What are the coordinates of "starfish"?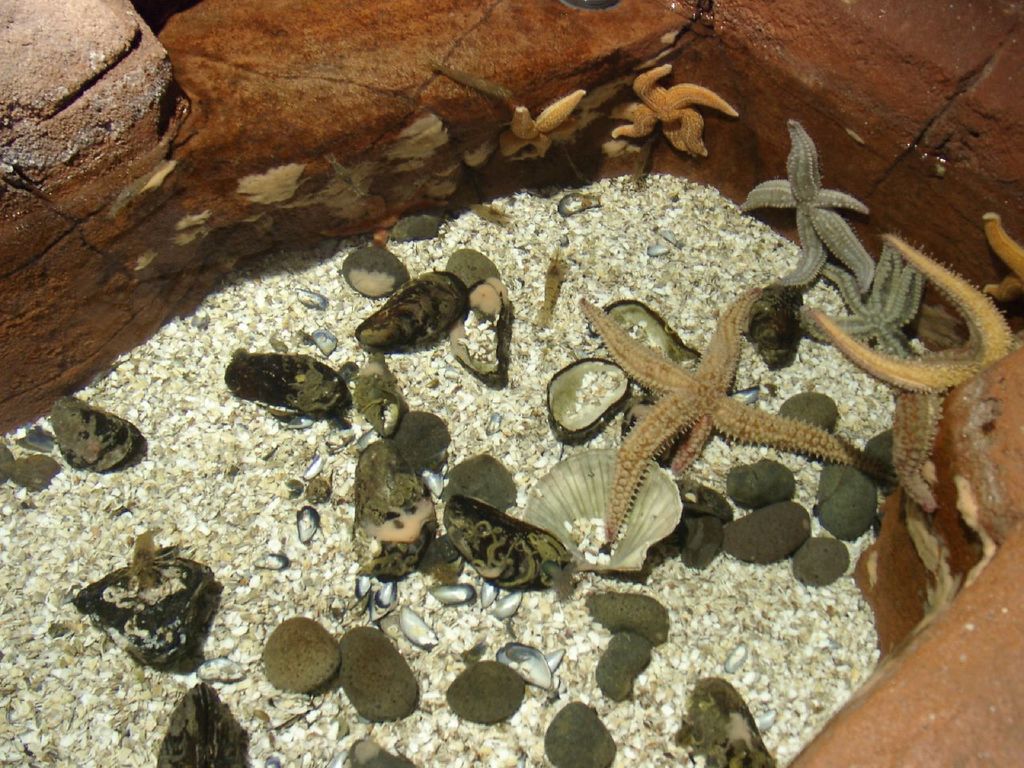
<box>806,242,923,356</box>.
